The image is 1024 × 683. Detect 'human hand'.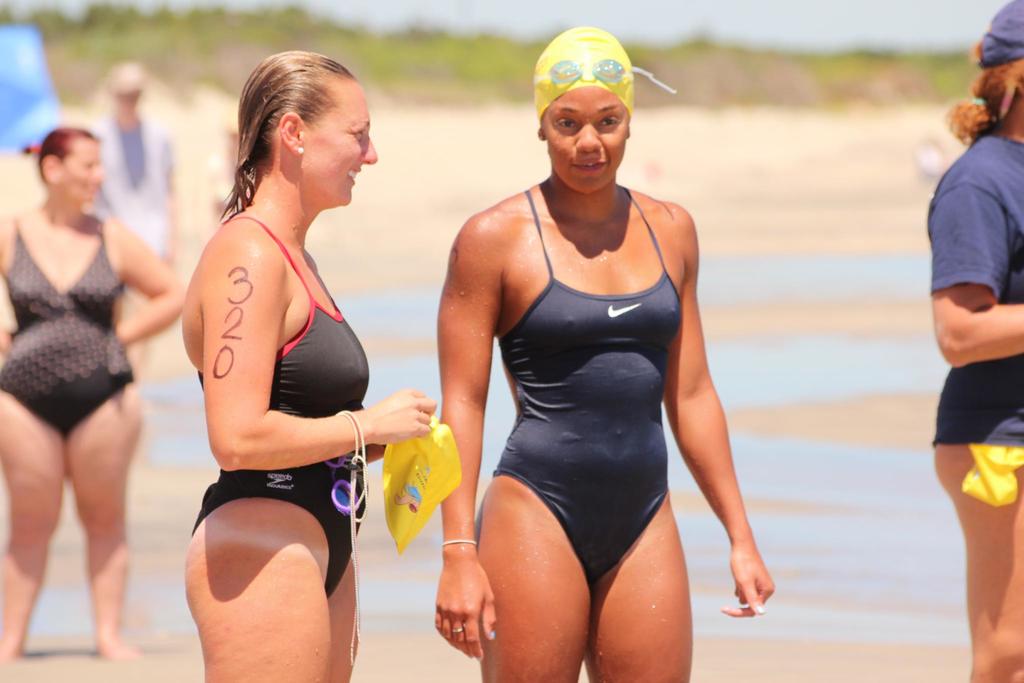
Detection: box(360, 384, 439, 448).
